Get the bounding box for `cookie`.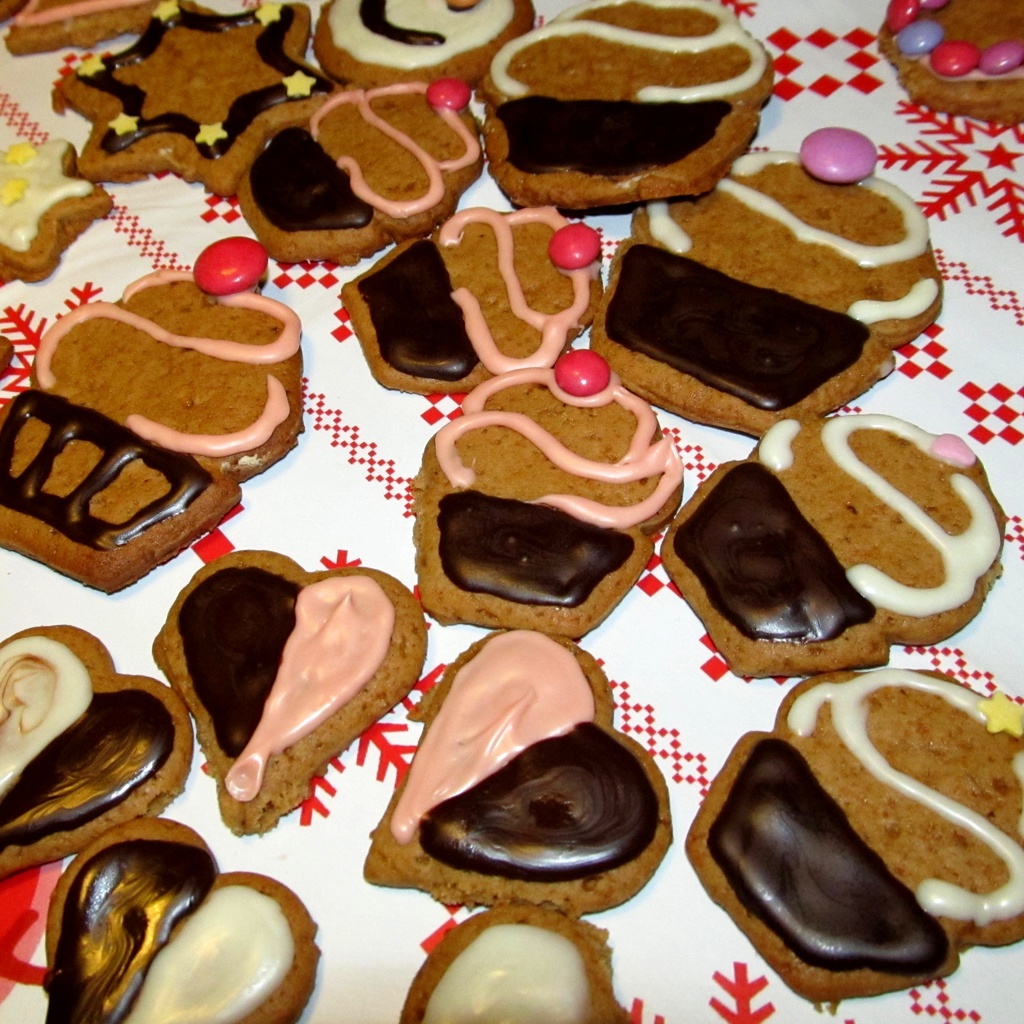
595, 124, 947, 442.
